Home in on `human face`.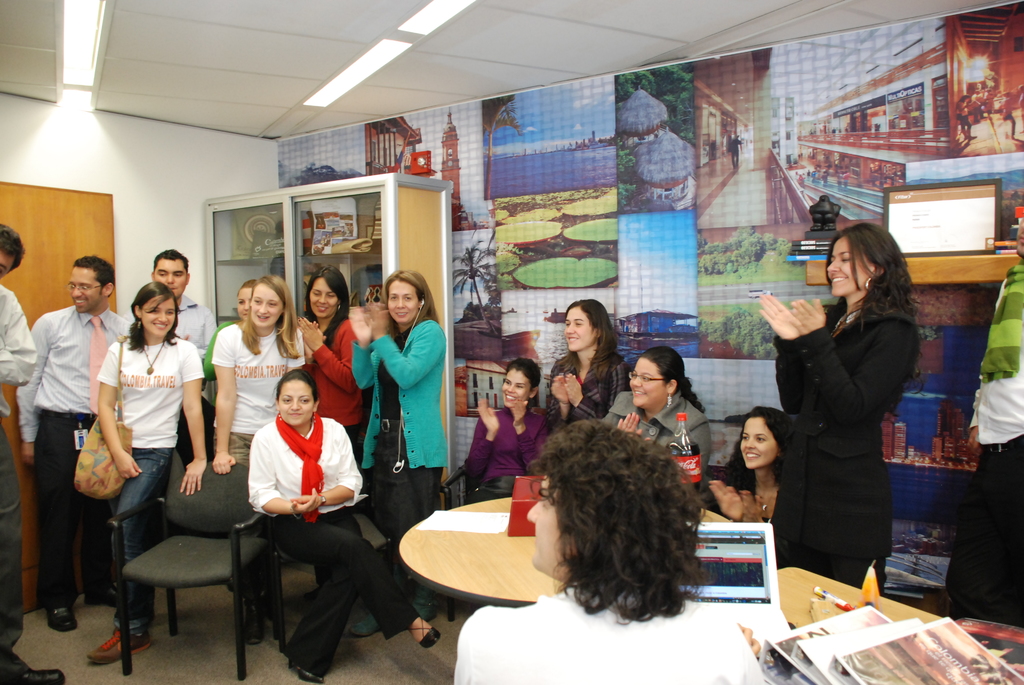
Homed in at region(499, 365, 528, 411).
